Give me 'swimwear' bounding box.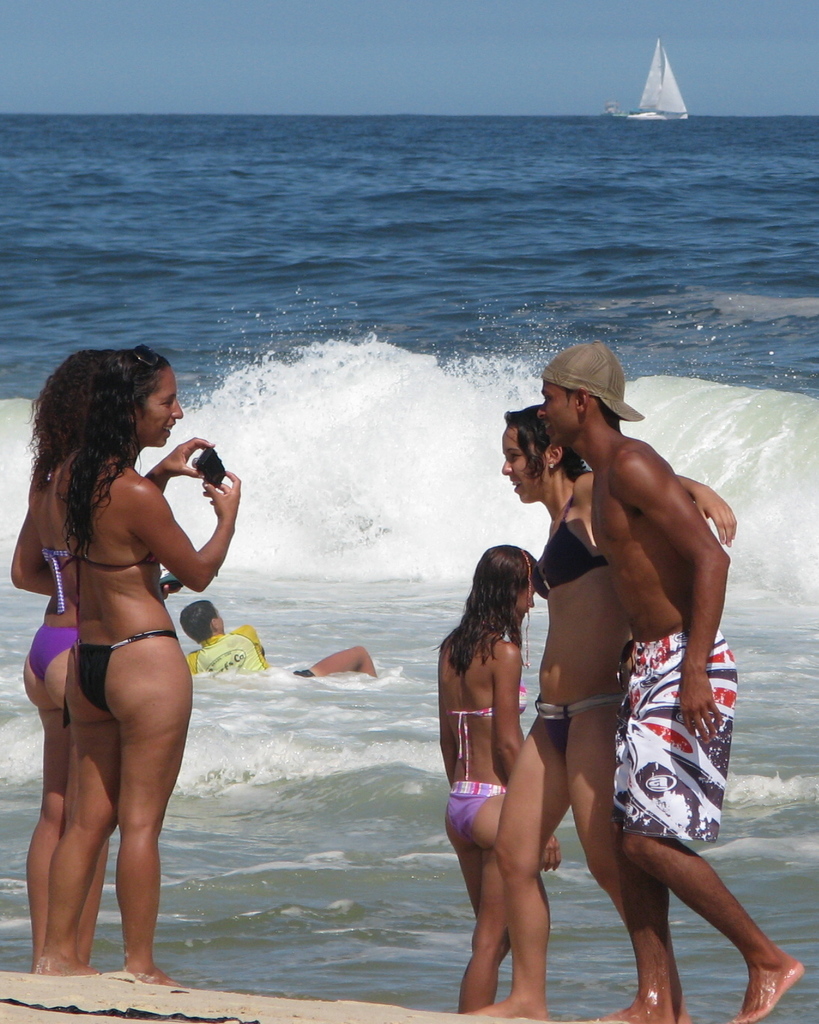
<bbox>40, 551, 79, 614</bbox>.
